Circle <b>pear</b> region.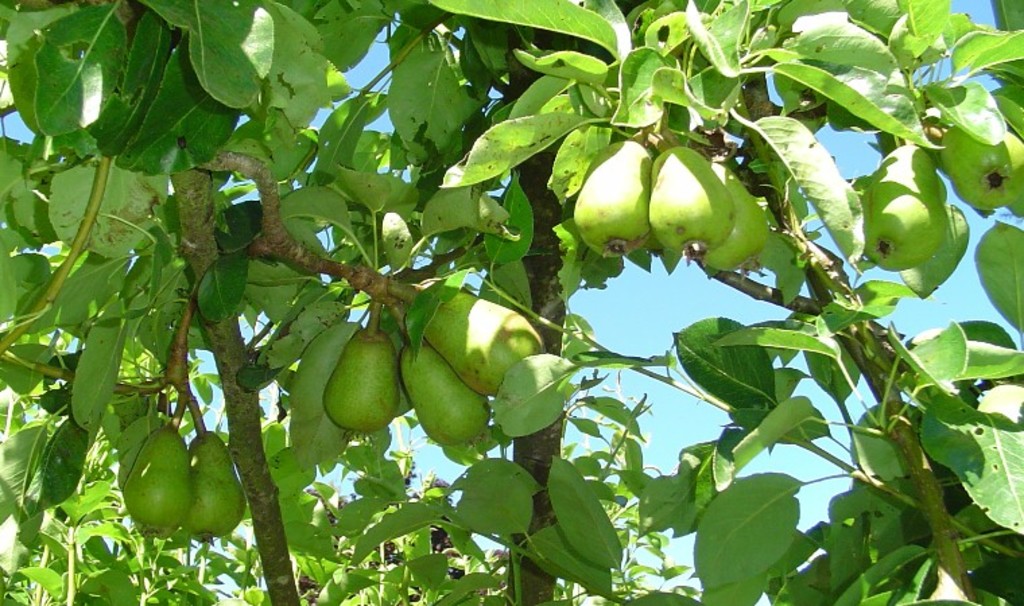
Region: l=327, t=331, r=397, b=438.
